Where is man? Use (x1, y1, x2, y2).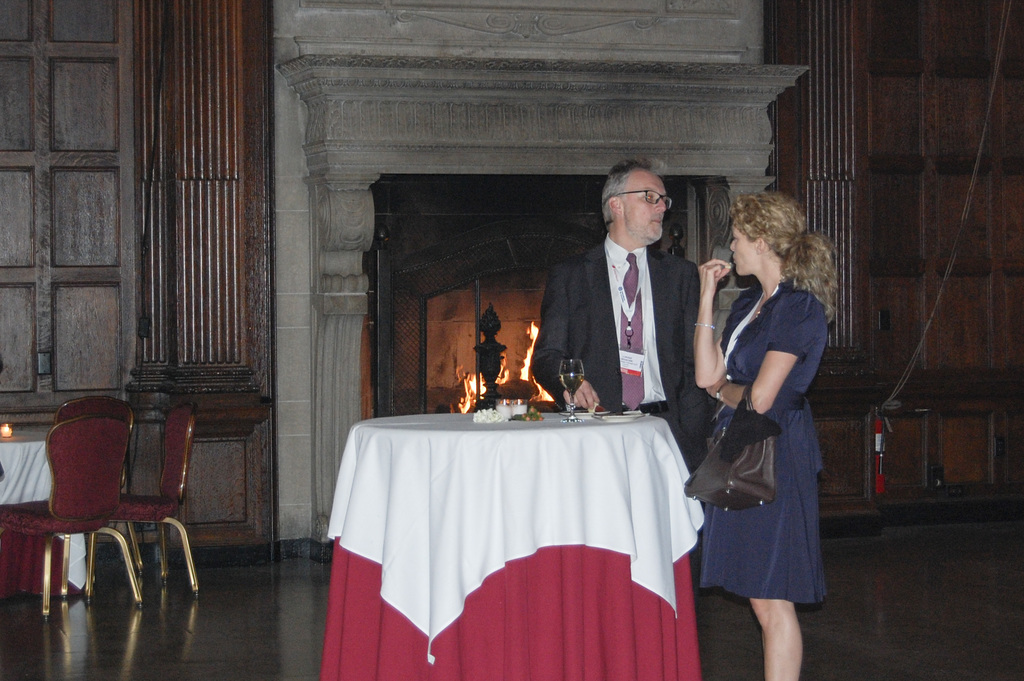
(538, 165, 728, 431).
